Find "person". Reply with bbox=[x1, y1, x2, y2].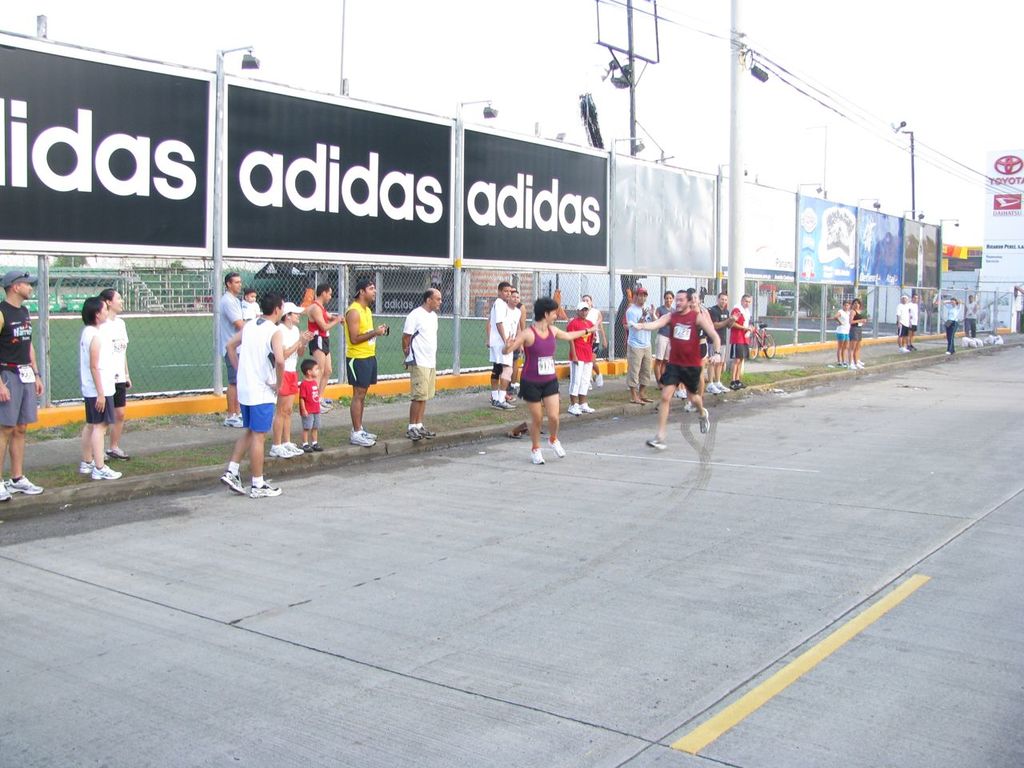
bbox=[834, 304, 853, 366].
